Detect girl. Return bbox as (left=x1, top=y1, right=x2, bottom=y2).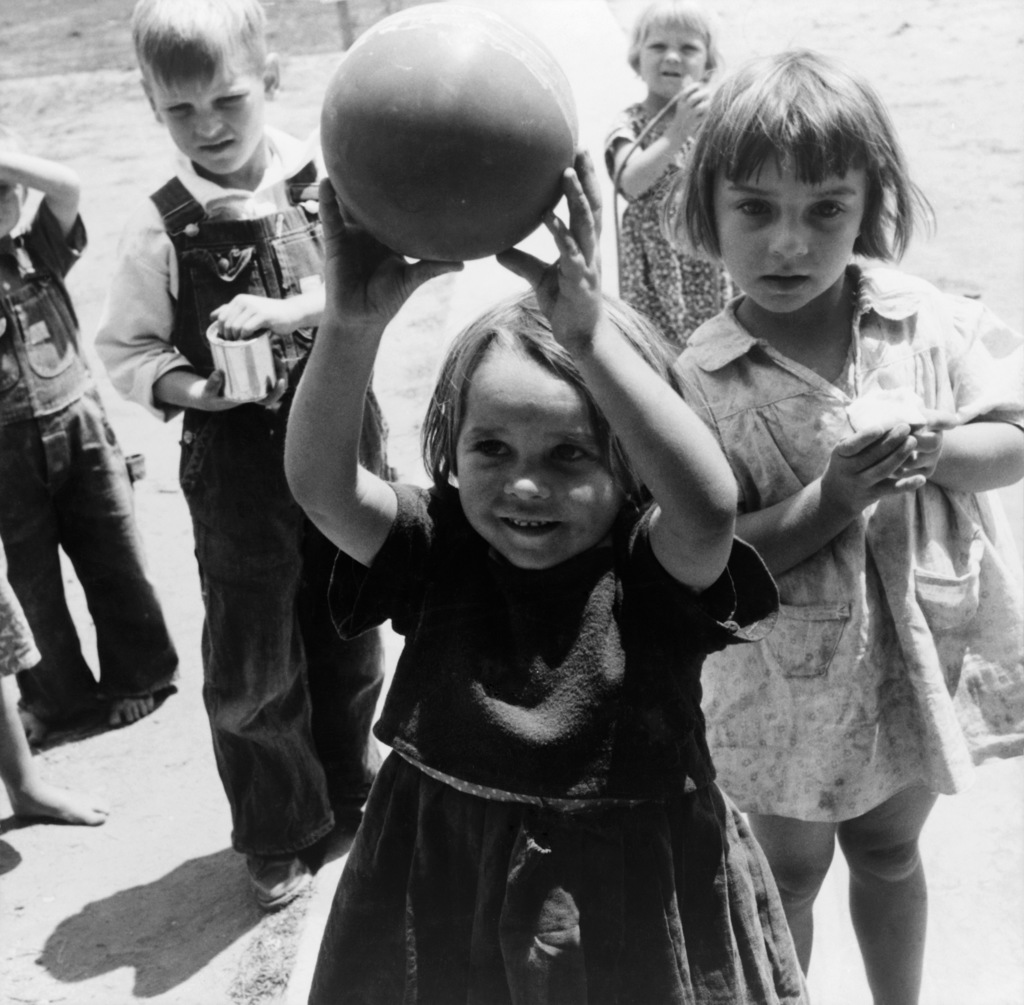
(left=666, top=44, right=1023, bottom=1004).
